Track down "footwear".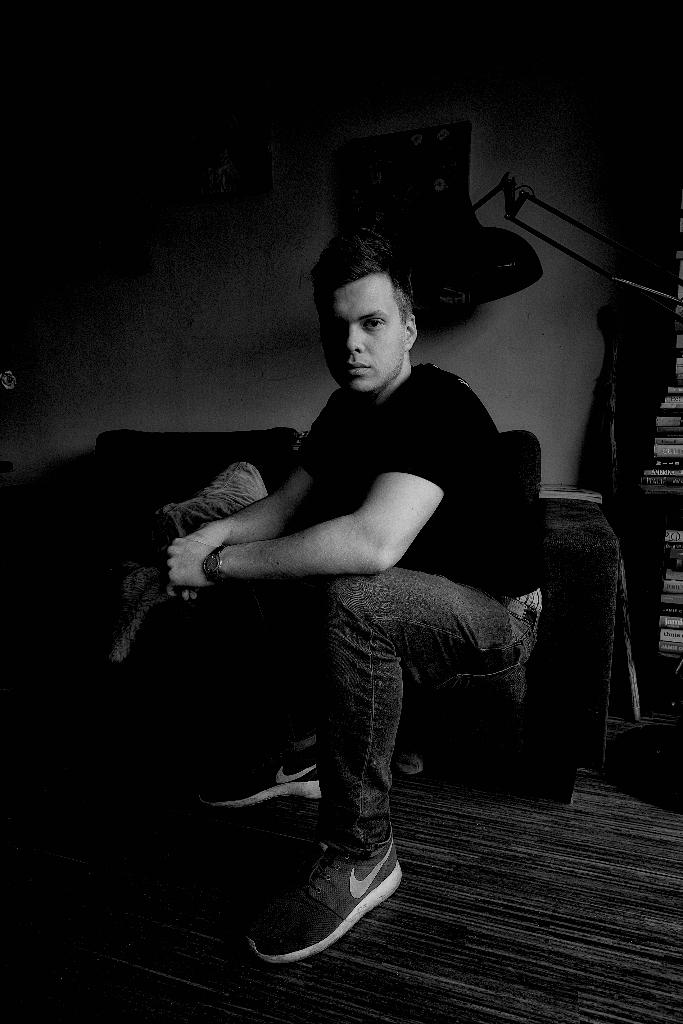
Tracked to x1=201 y1=743 x2=313 y2=808.
